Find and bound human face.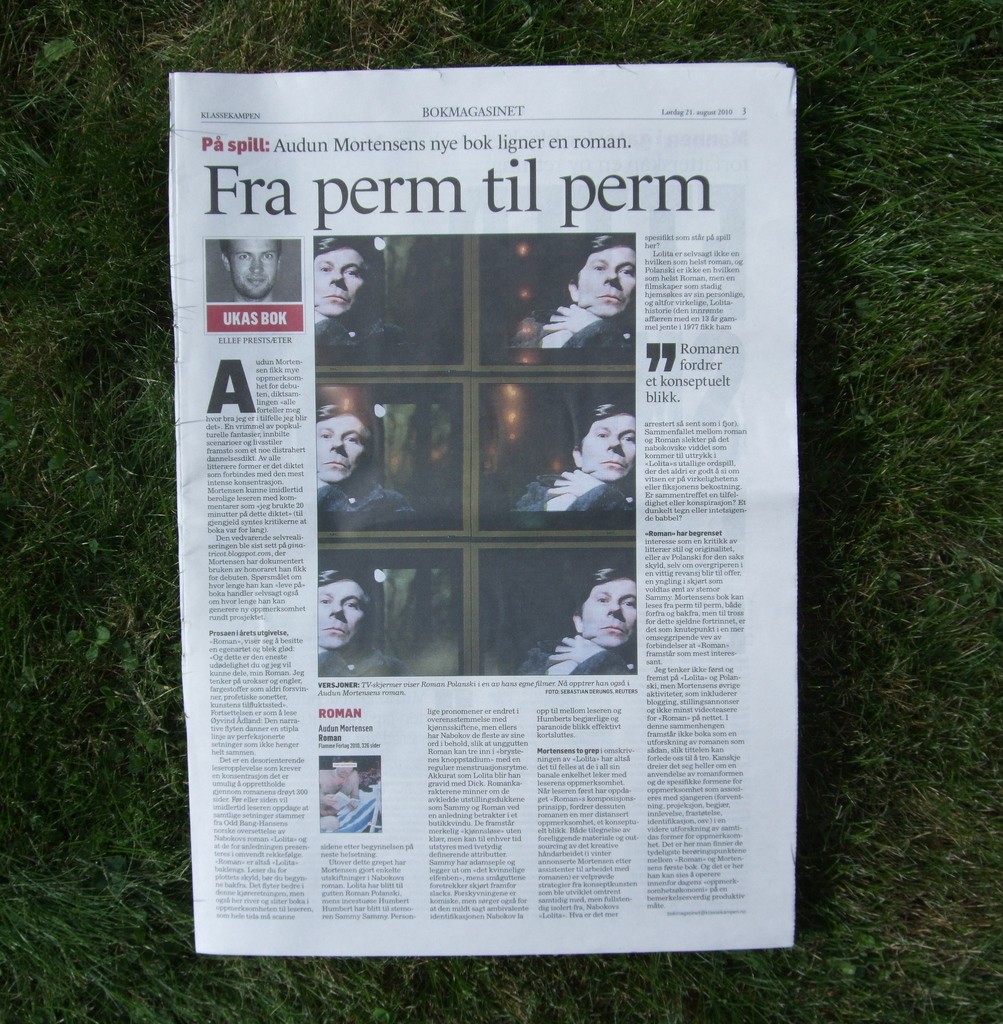
Bound: bbox(315, 413, 371, 481).
